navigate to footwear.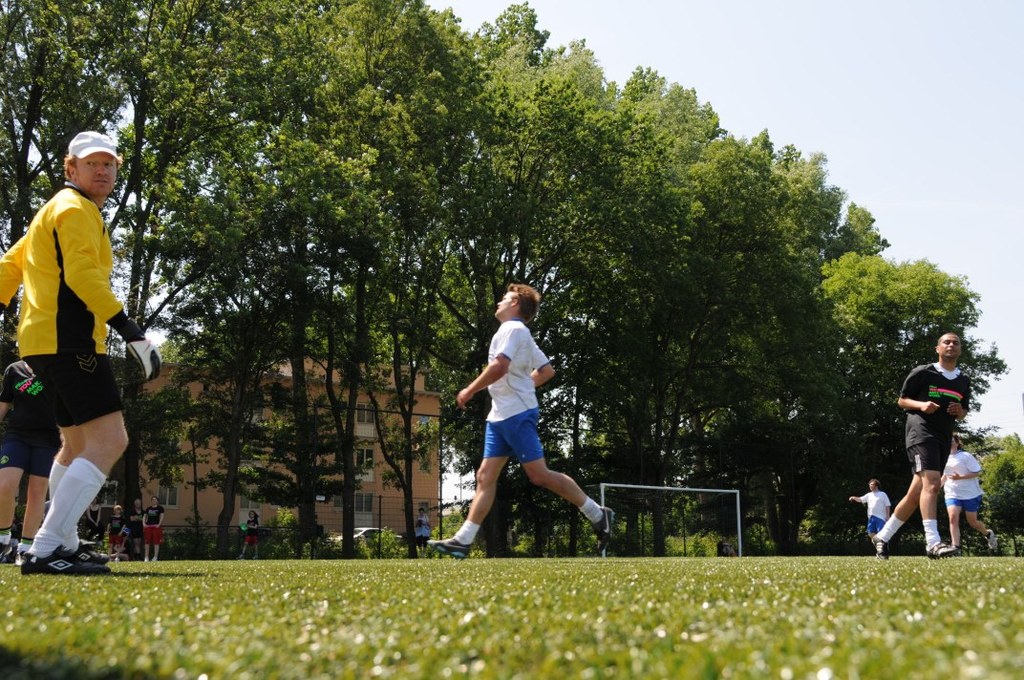
Navigation target: [x1=96, y1=551, x2=104, y2=558].
